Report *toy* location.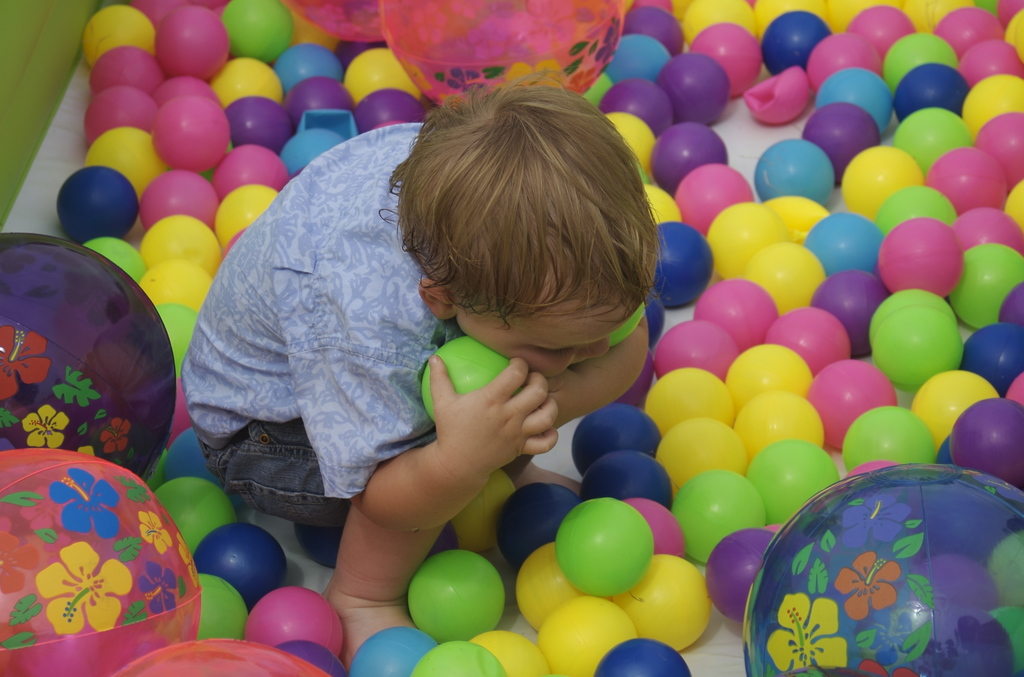
Report: 53/172/151/234.
